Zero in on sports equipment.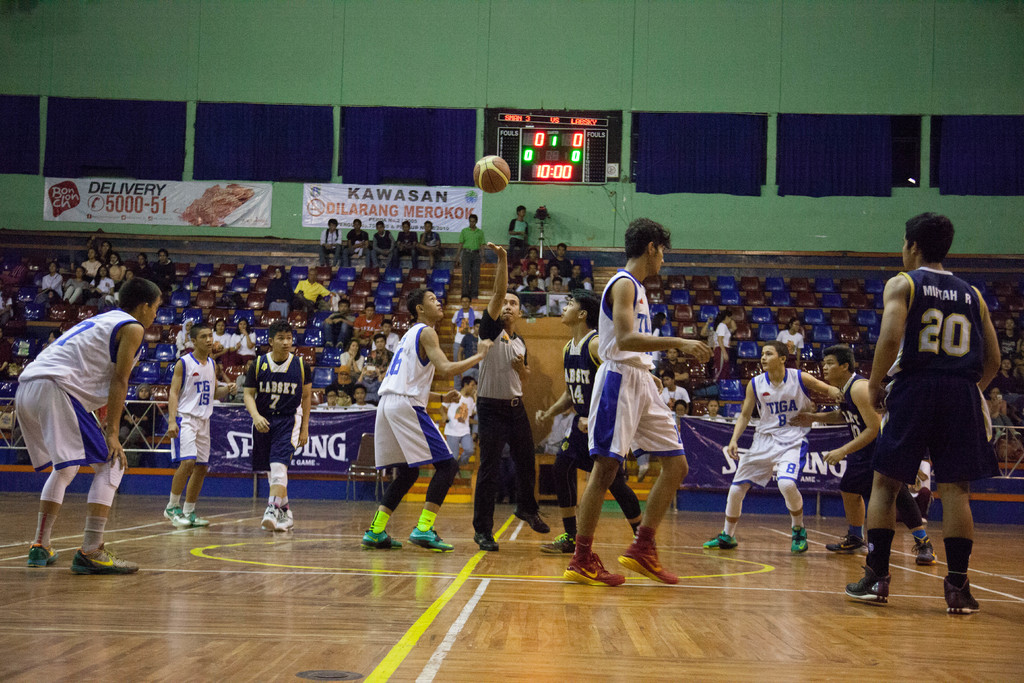
Zeroed in: 625 536 676 583.
